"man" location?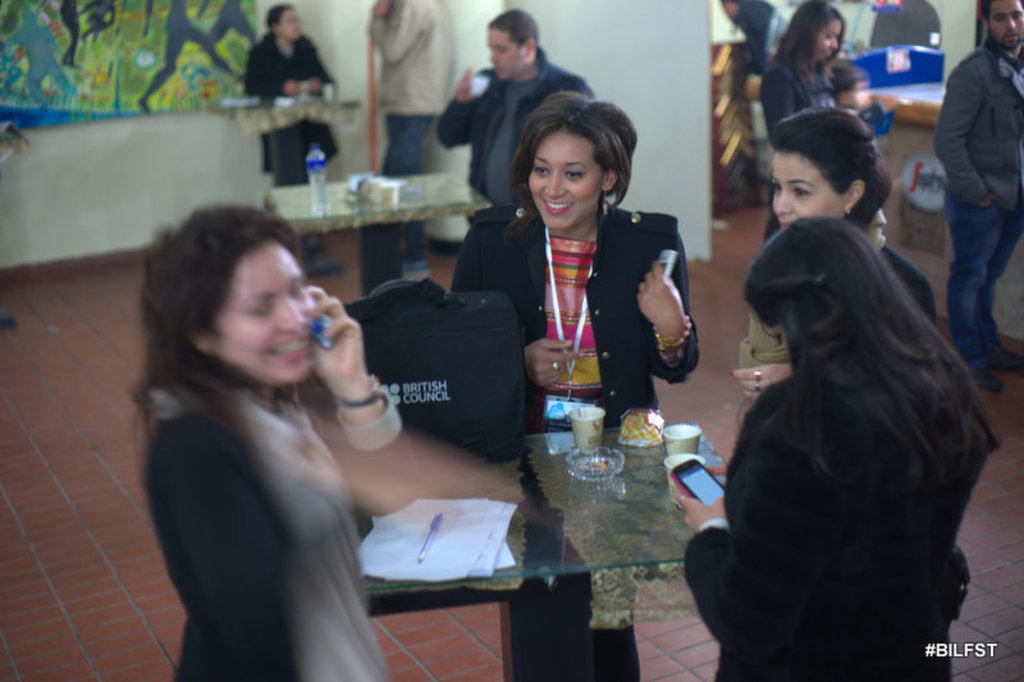
[x1=433, y1=8, x2=595, y2=228]
